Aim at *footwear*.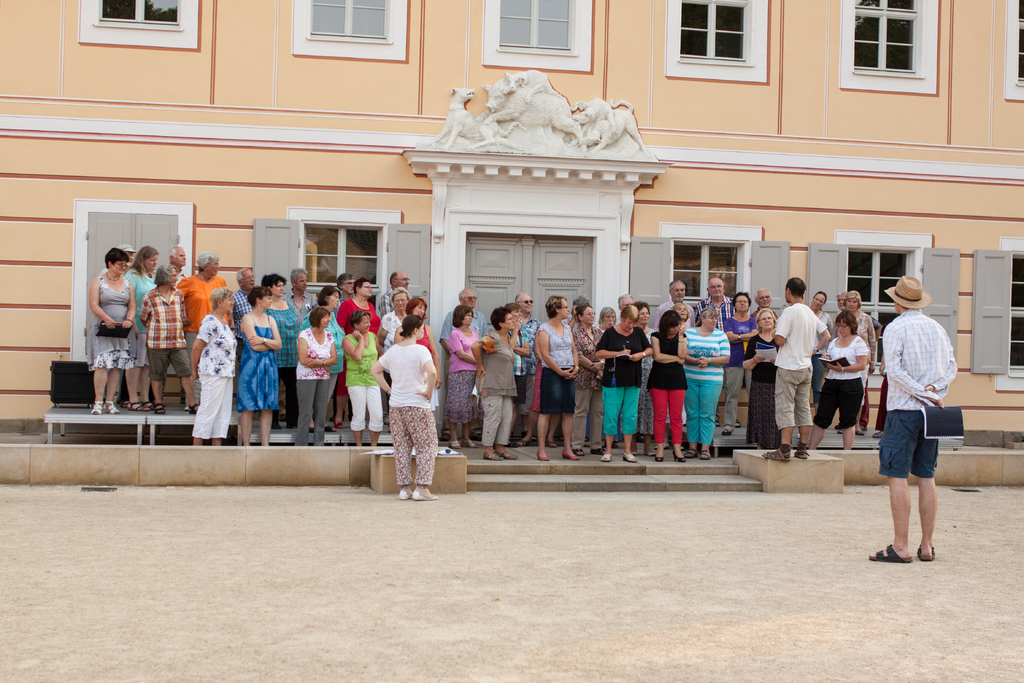
Aimed at locate(127, 401, 148, 410).
